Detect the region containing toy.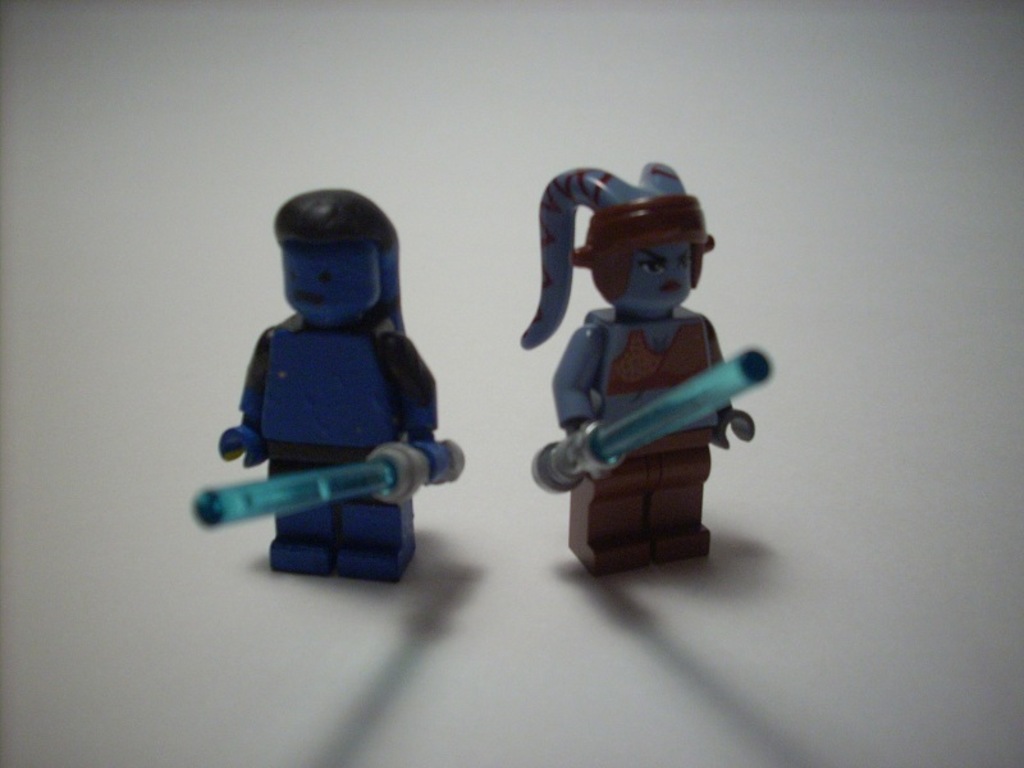
left=511, top=152, right=782, bottom=573.
